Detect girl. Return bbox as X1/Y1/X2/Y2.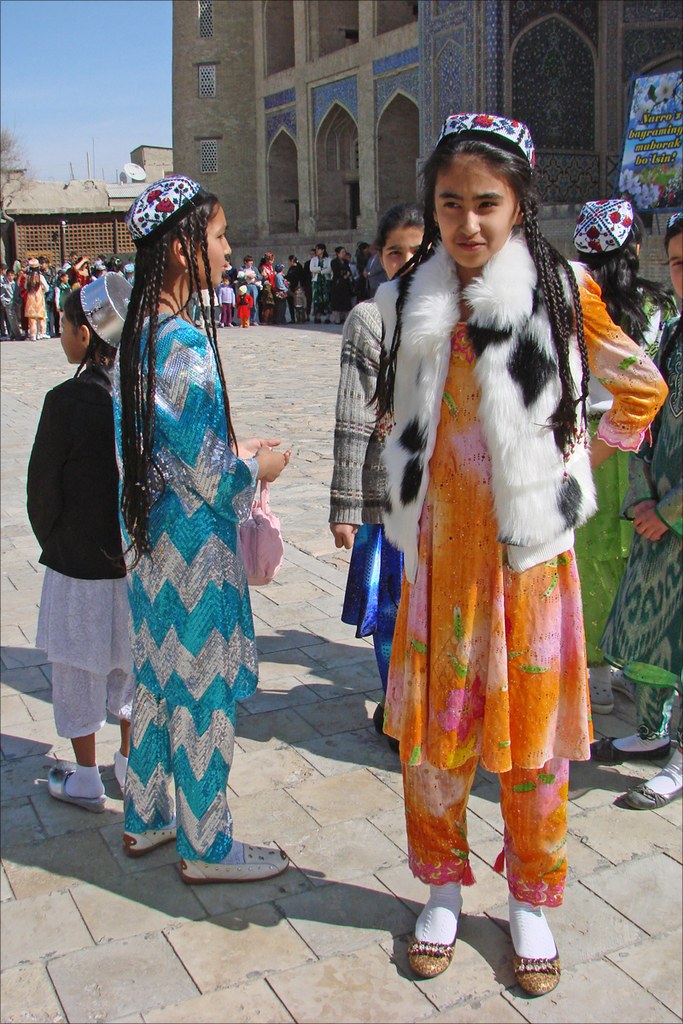
347/248/356/270.
